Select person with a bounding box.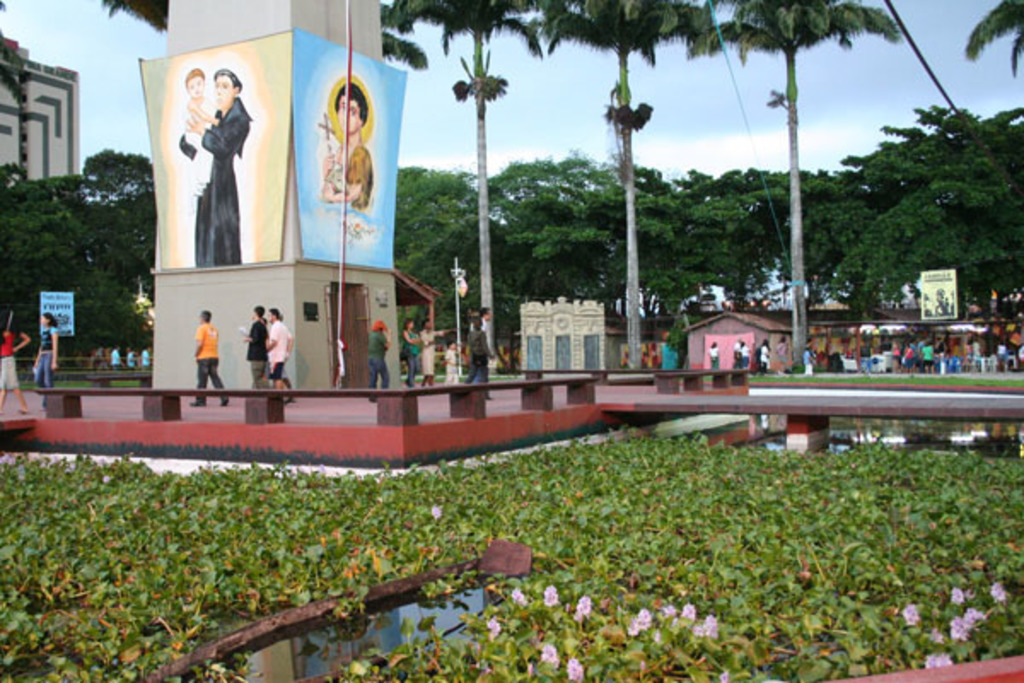
[x1=404, y1=314, x2=422, y2=379].
